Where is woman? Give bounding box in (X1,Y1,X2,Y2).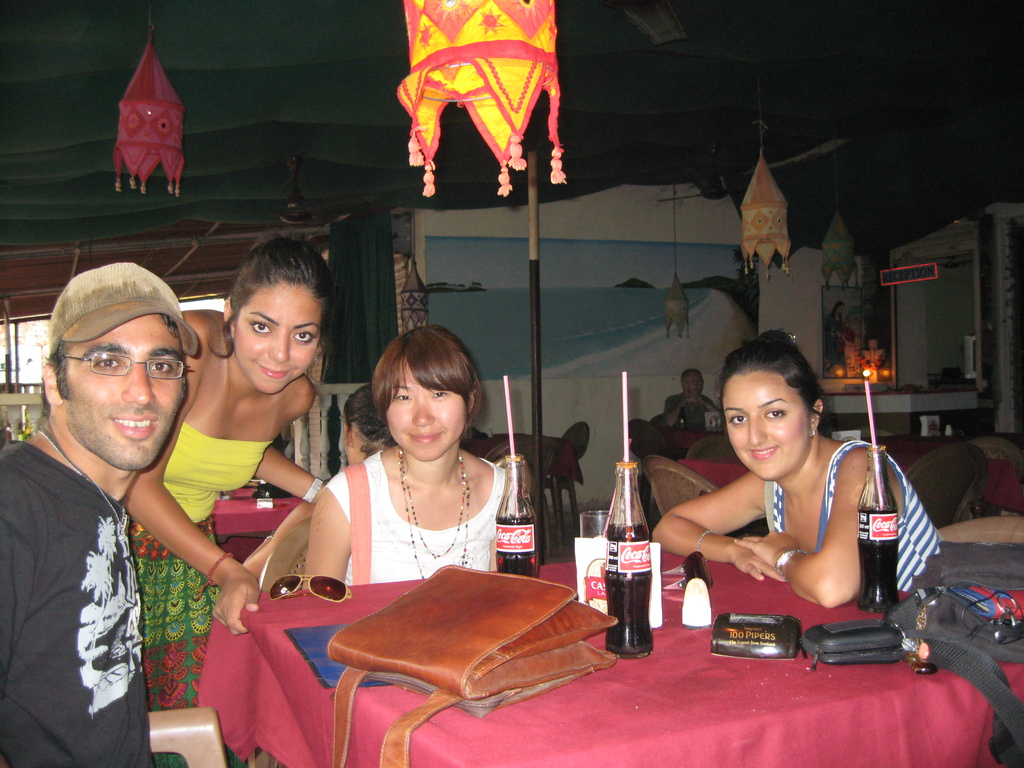
(646,329,952,610).
